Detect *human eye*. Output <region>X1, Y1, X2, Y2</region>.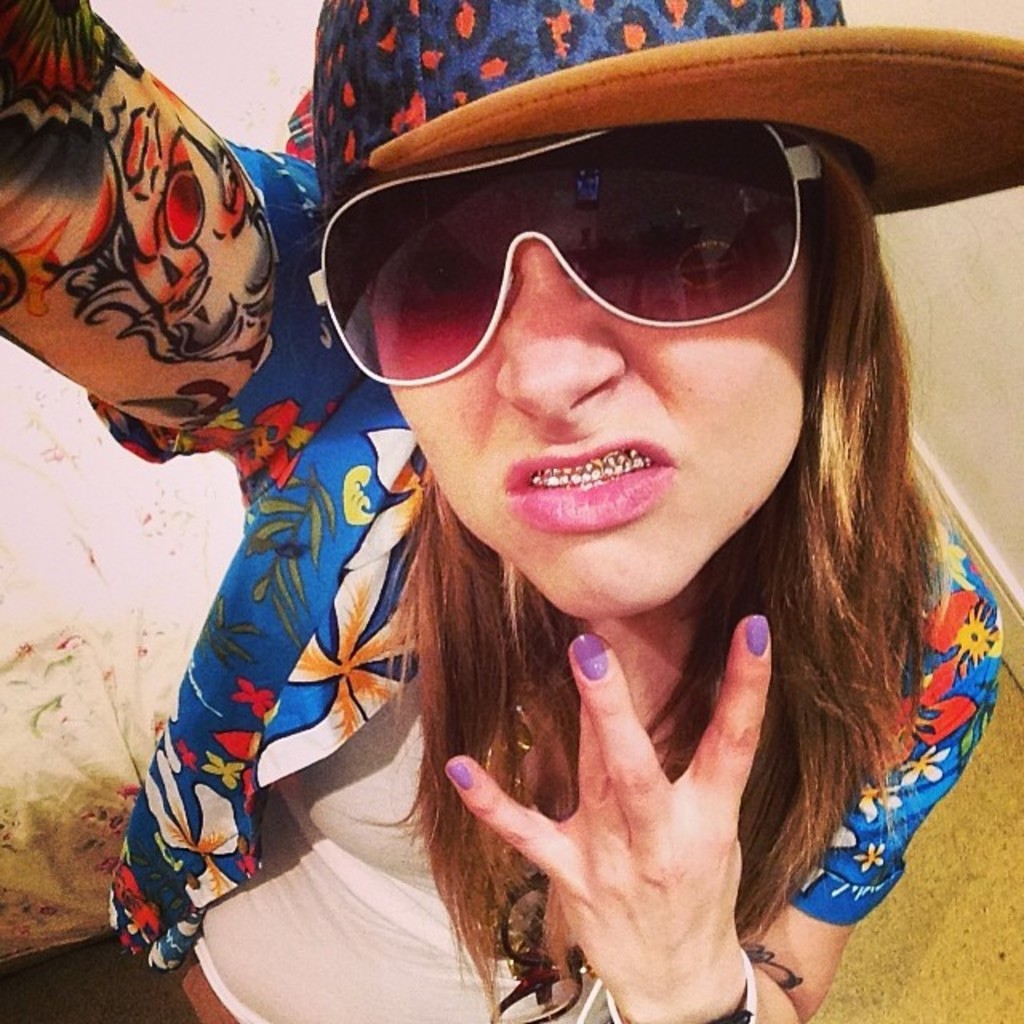
<region>387, 235, 490, 309</region>.
